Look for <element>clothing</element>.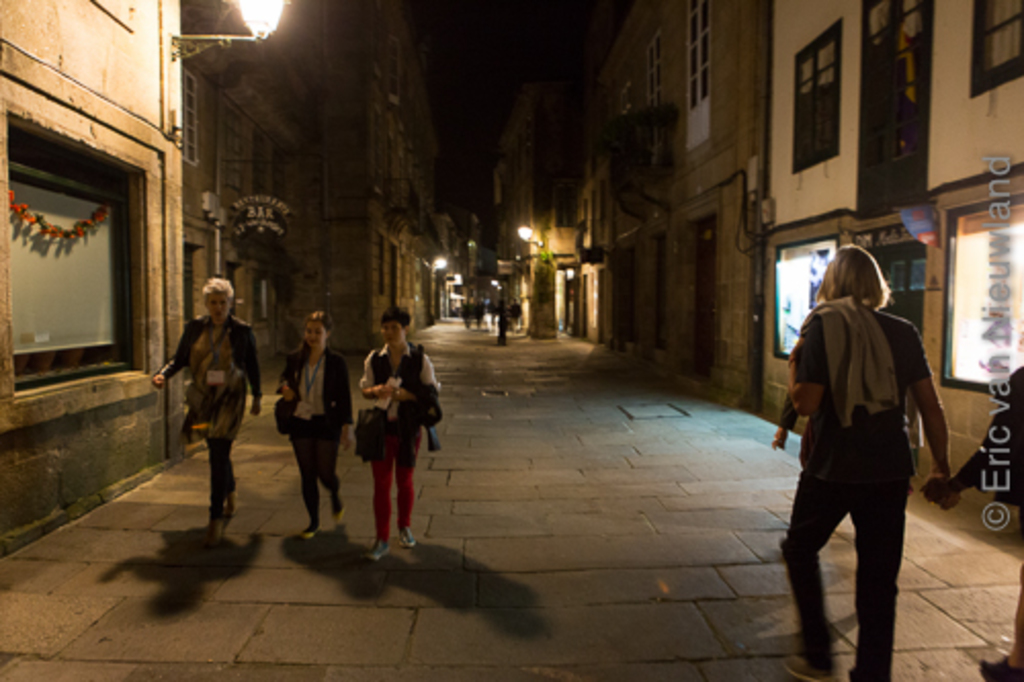
Found: rect(172, 315, 244, 508).
